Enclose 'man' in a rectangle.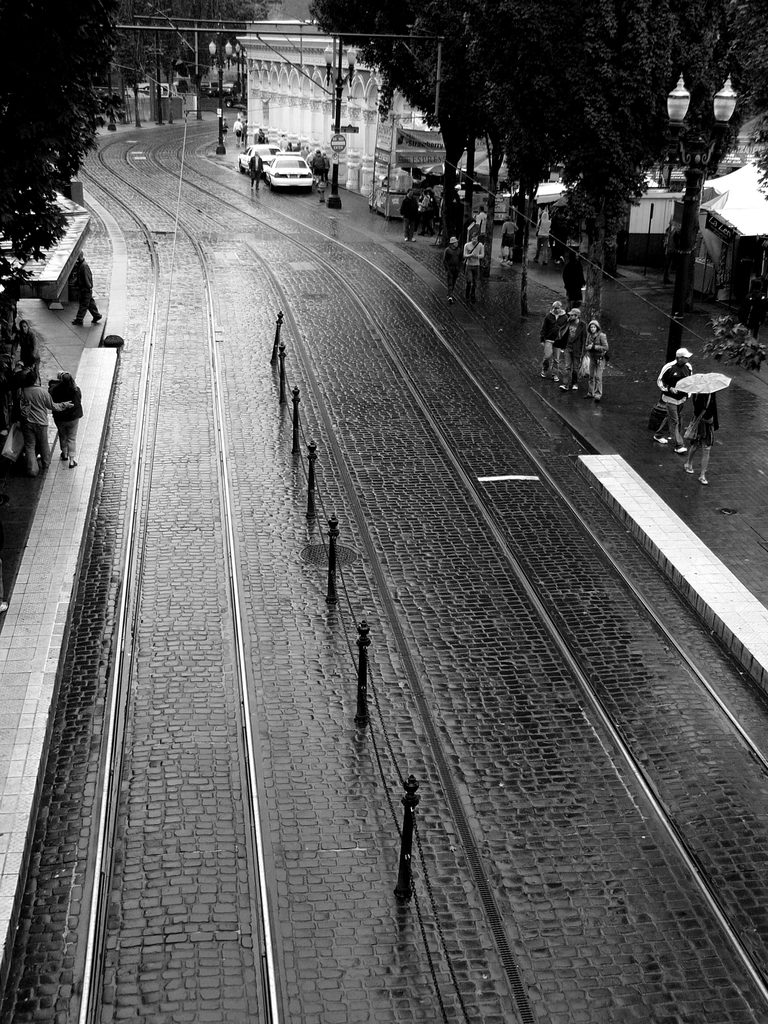
48, 366, 86, 452.
